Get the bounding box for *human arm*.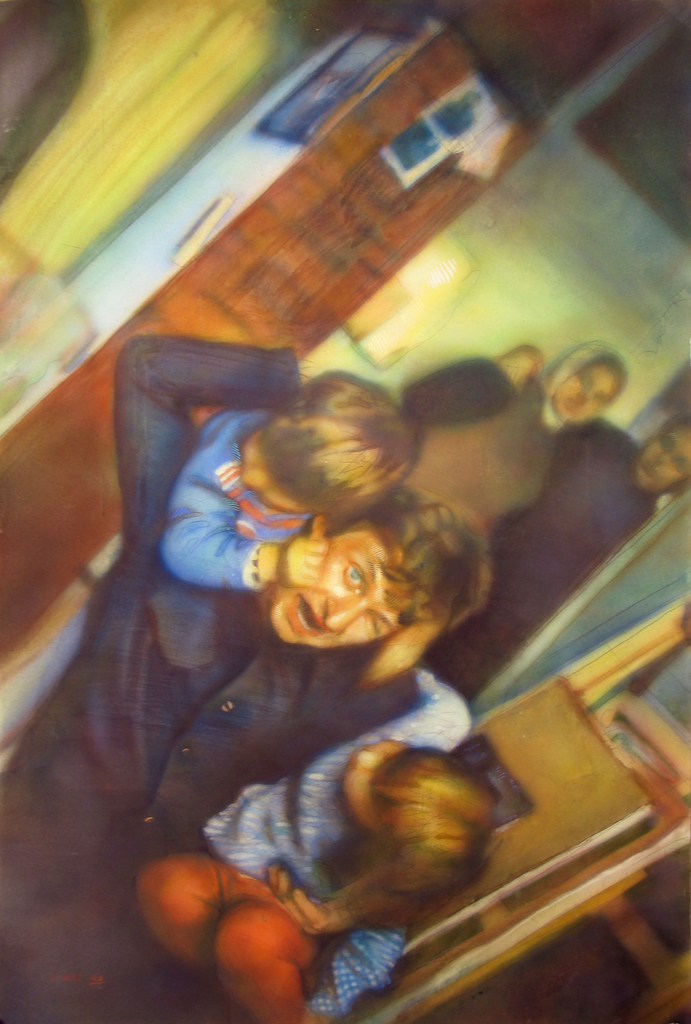
pyautogui.locateOnScreen(126, 335, 312, 587).
